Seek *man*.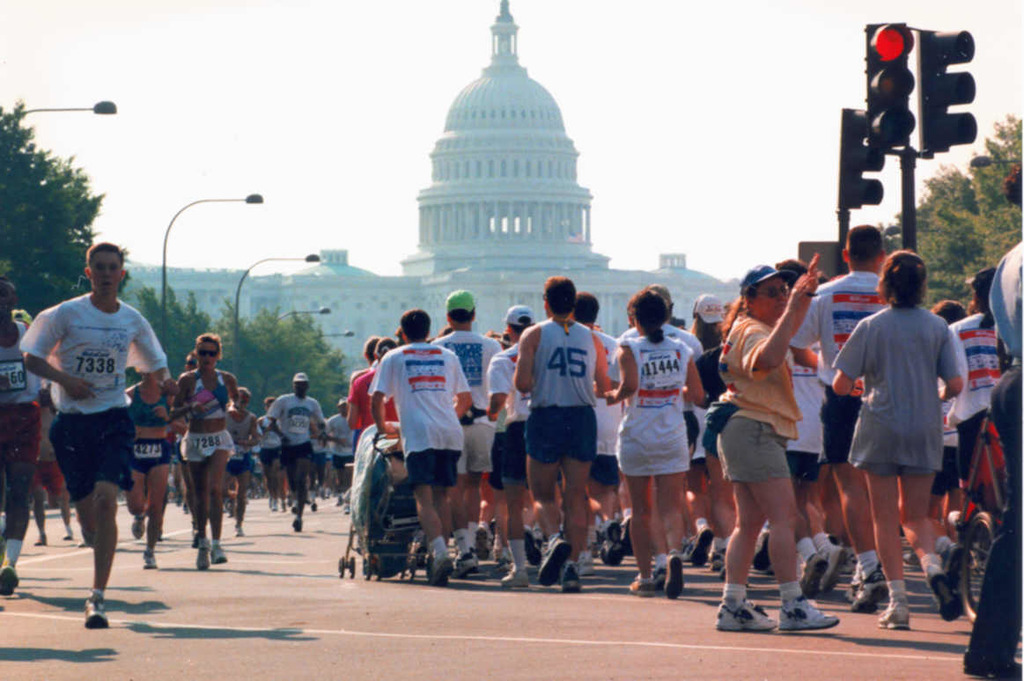
left=788, top=224, right=891, bottom=611.
